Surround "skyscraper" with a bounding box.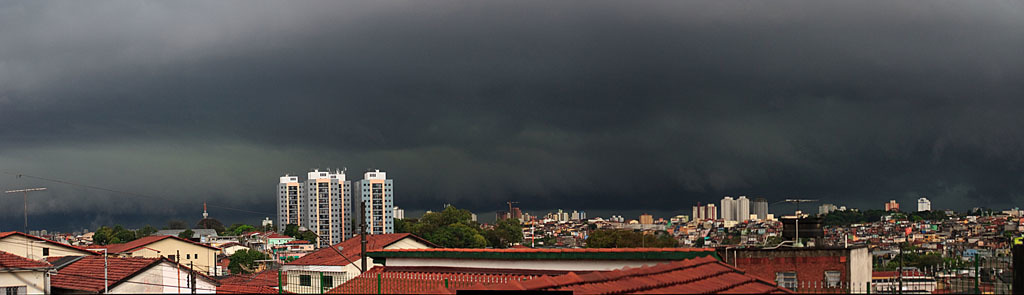
Rect(354, 167, 396, 231).
